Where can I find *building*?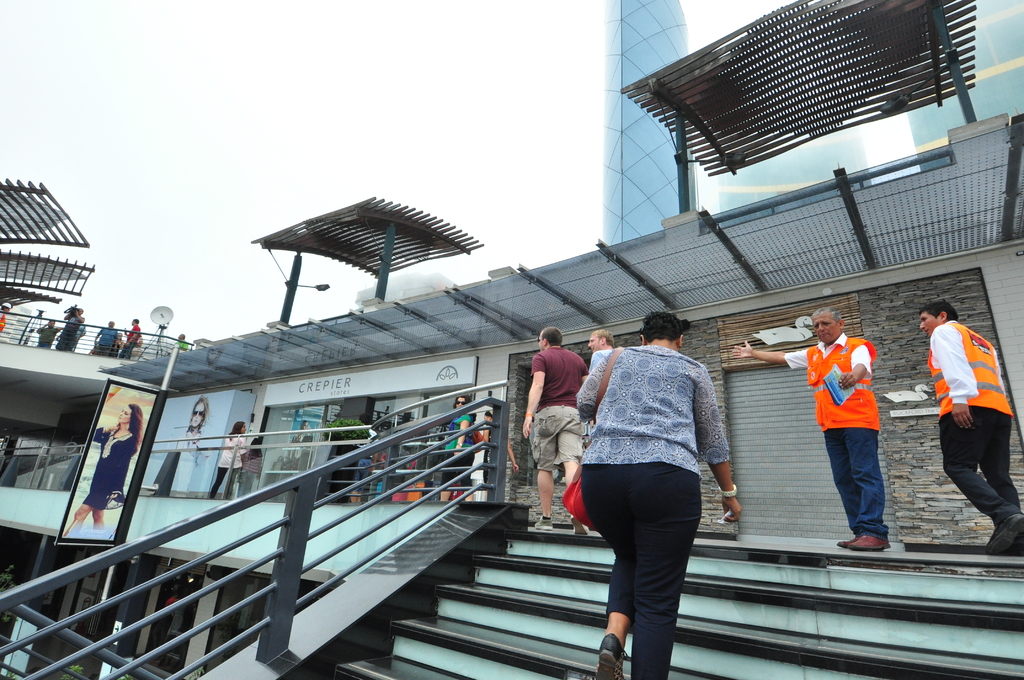
You can find it at left=0, top=0, right=1023, bottom=679.
